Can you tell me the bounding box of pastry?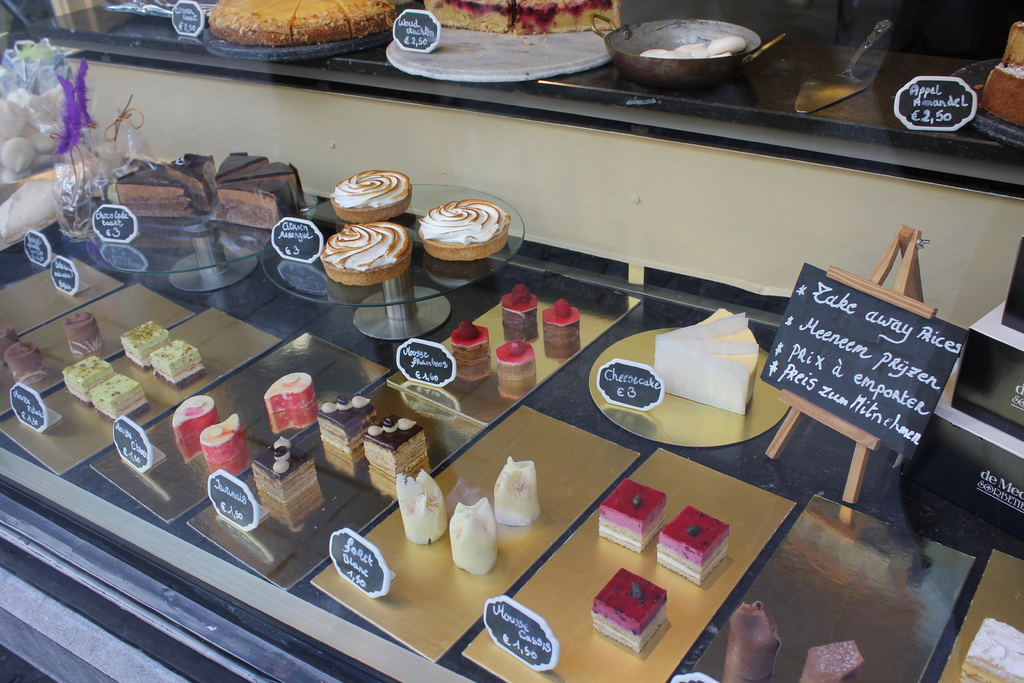
[x1=804, y1=644, x2=861, y2=680].
